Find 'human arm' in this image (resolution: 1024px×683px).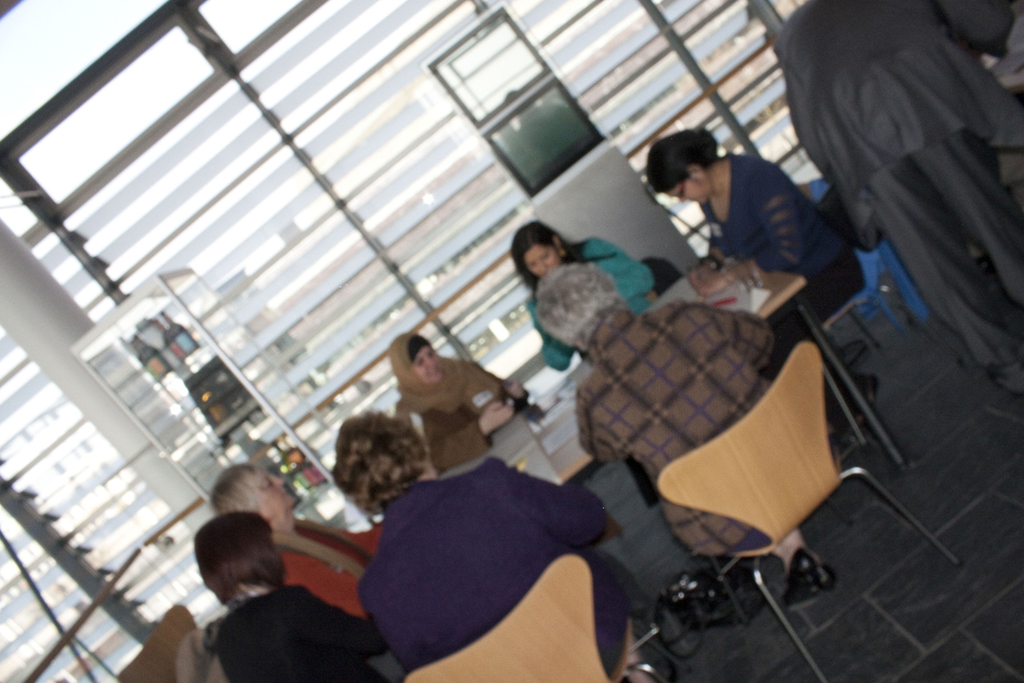
select_region(684, 230, 744, 294).
